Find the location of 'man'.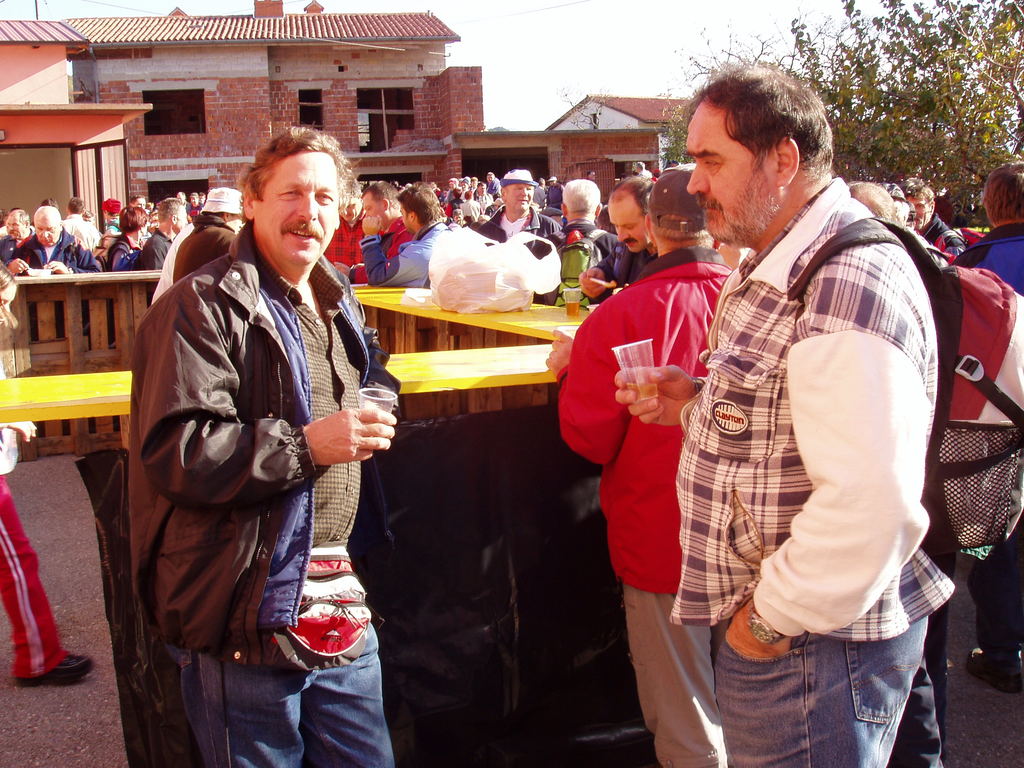
Location: {"x1": 358, "y1": 173, "x2": 454, "y2": 283}.
